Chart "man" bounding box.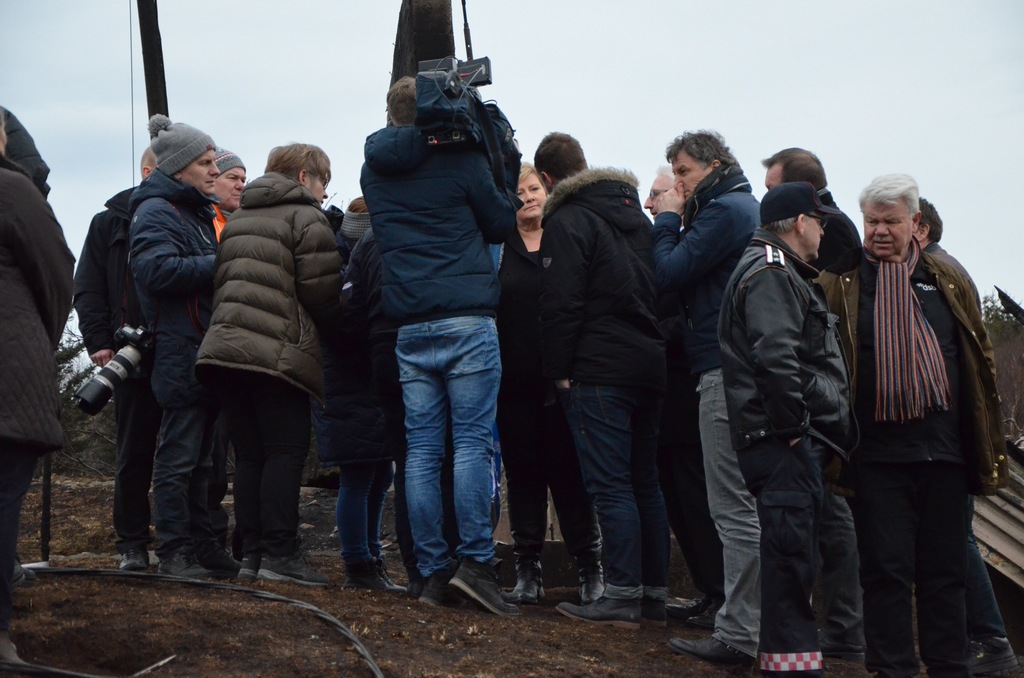
Charted: [left=122, top=111, right=235, bottom=581].
